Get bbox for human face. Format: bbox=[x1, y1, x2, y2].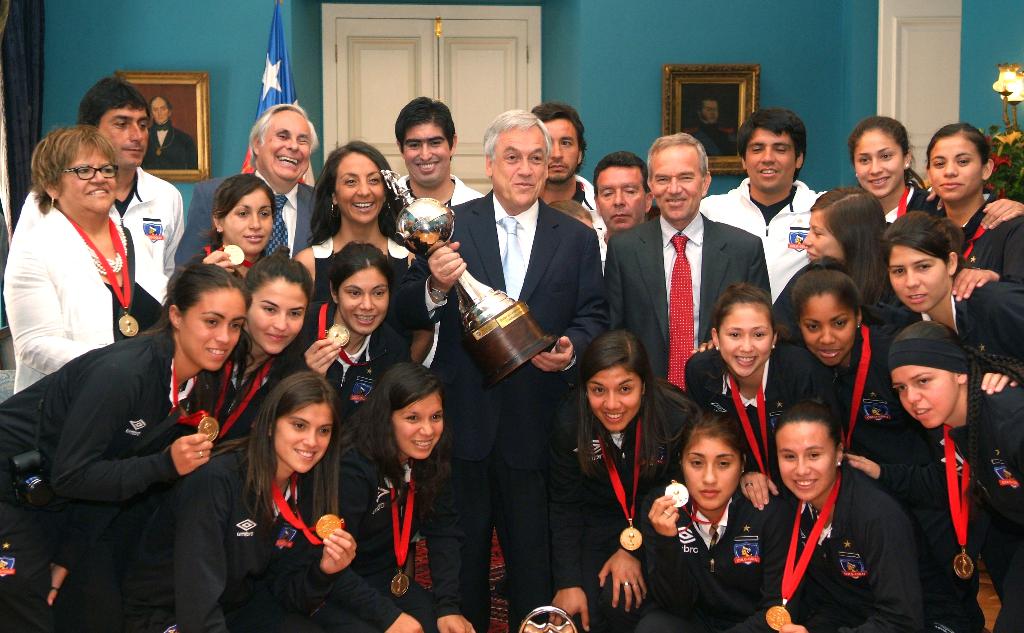
bbox=[221, 190, 275, 253].
